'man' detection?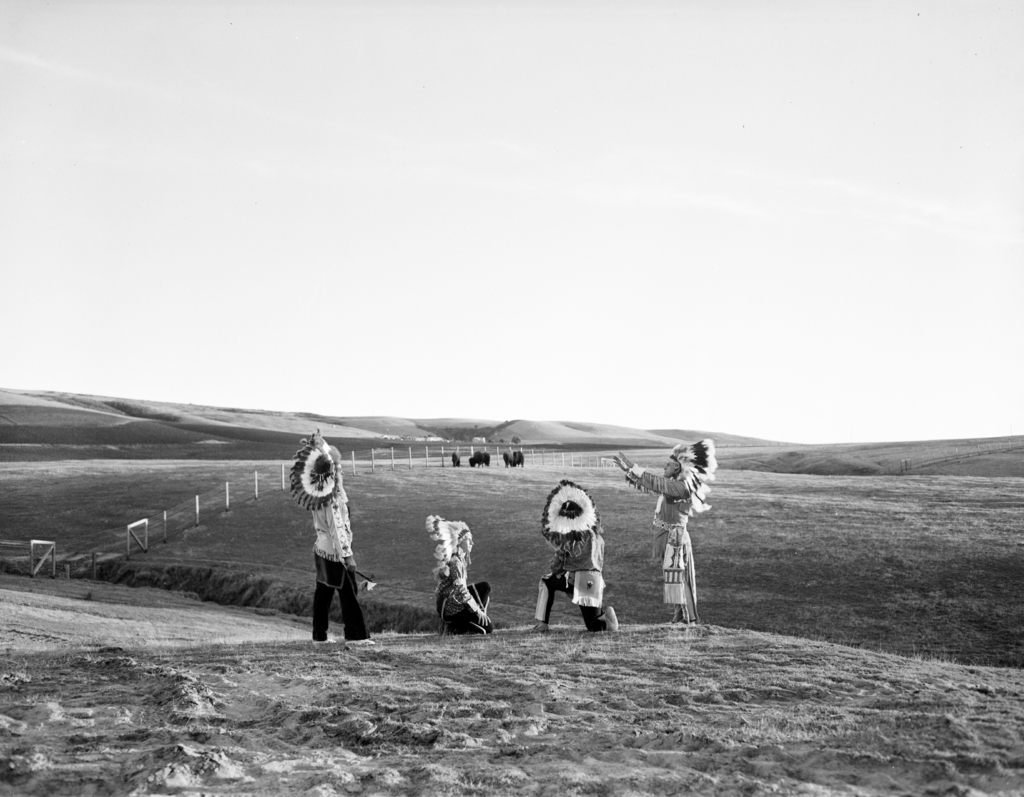
(285,427,375,649)
